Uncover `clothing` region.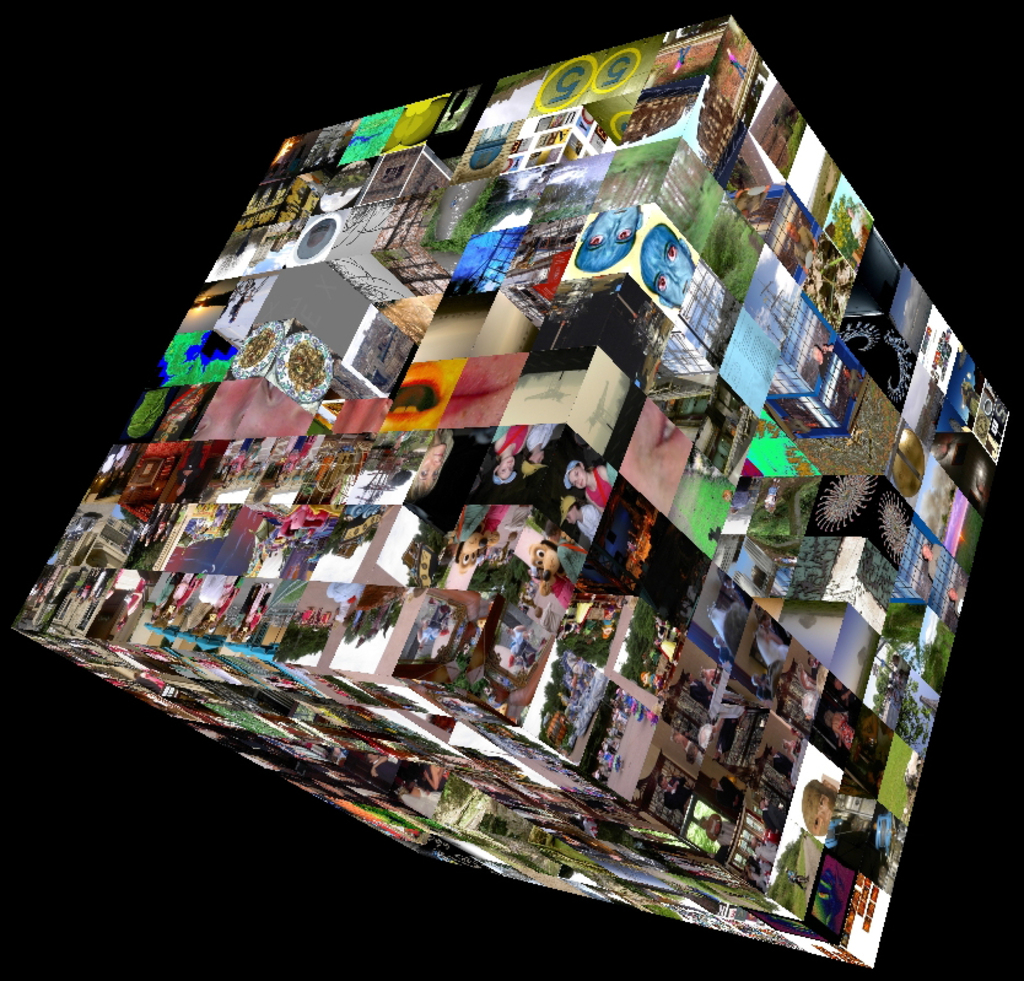
Uncovered: detection(189, 566, 216, 605).
